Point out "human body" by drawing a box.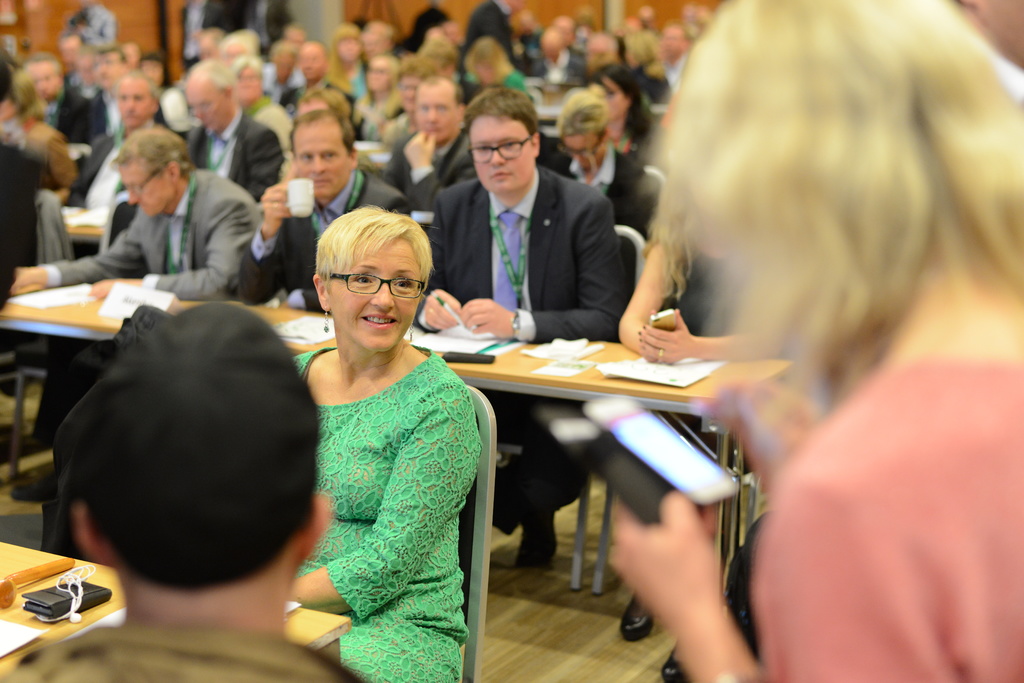
BBox(0, 618, 369, 682).
